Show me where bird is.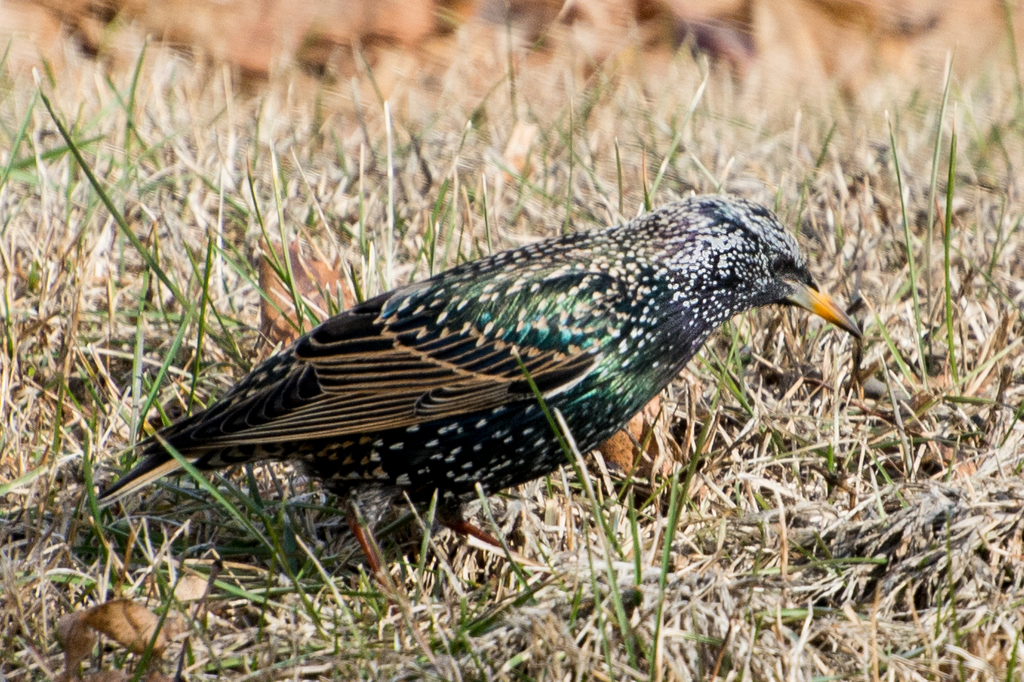
bird is at x1=76, y1=189, x2=849, y2=581.
